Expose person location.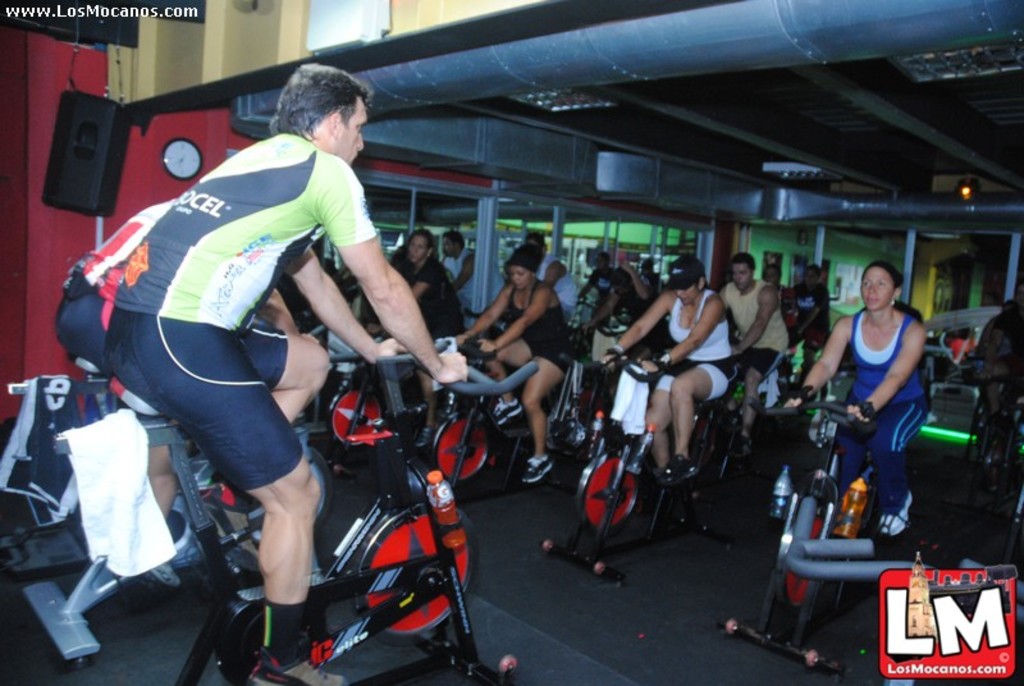
Exposed at box=[794, 270, 932, 530].
